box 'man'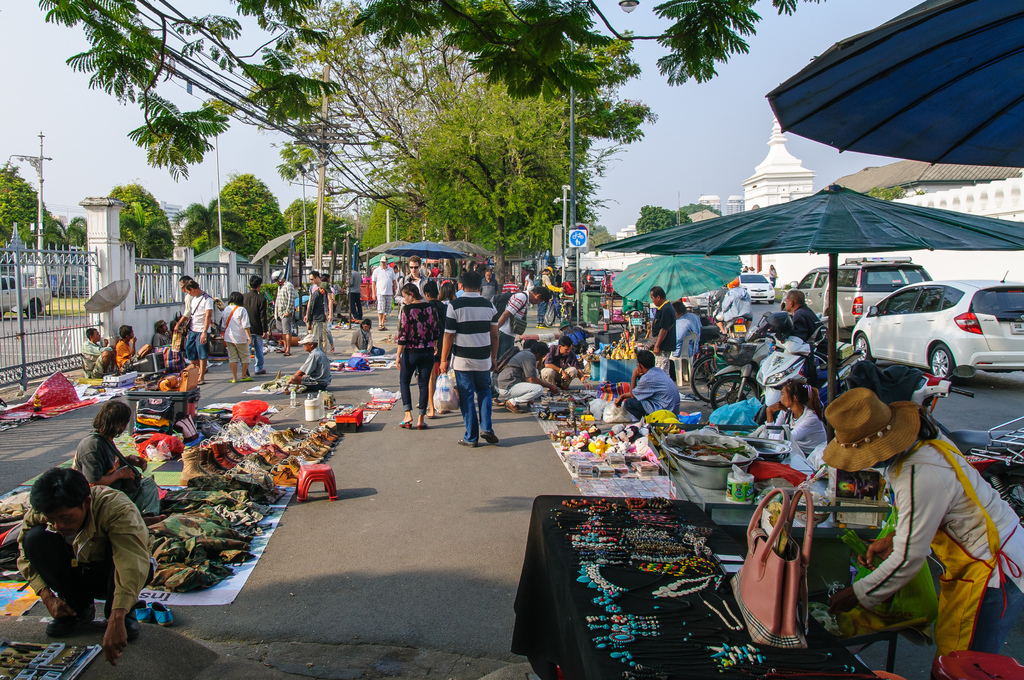
detection(370, 259, 399, 329)
